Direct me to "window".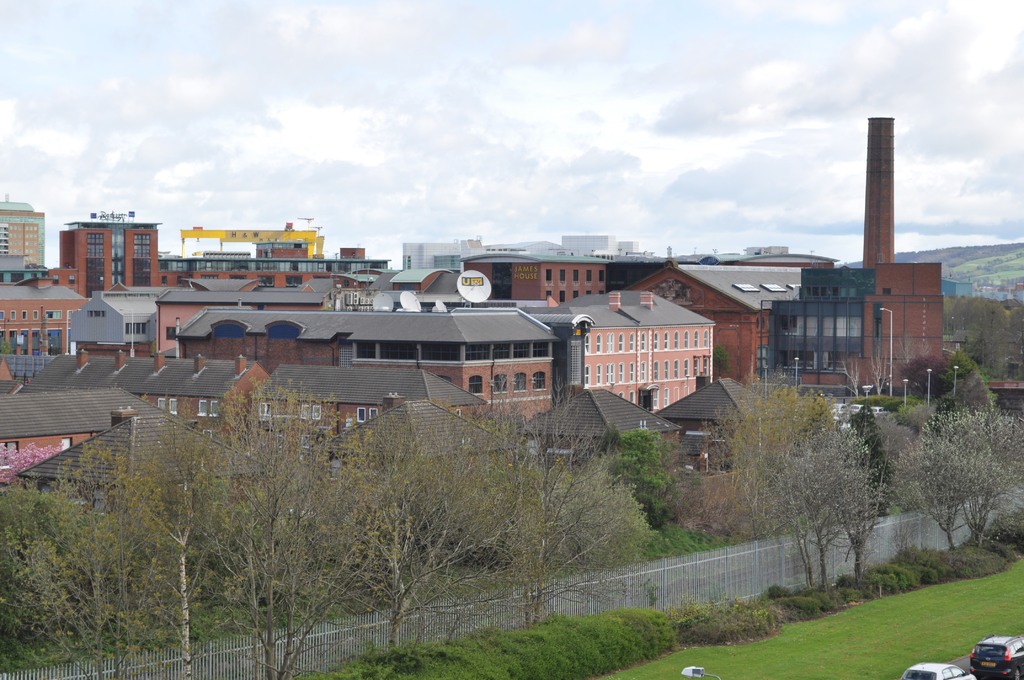
Direction: {"x1": 493, "y1": 375, "x2": 509, "y2": 389}.
